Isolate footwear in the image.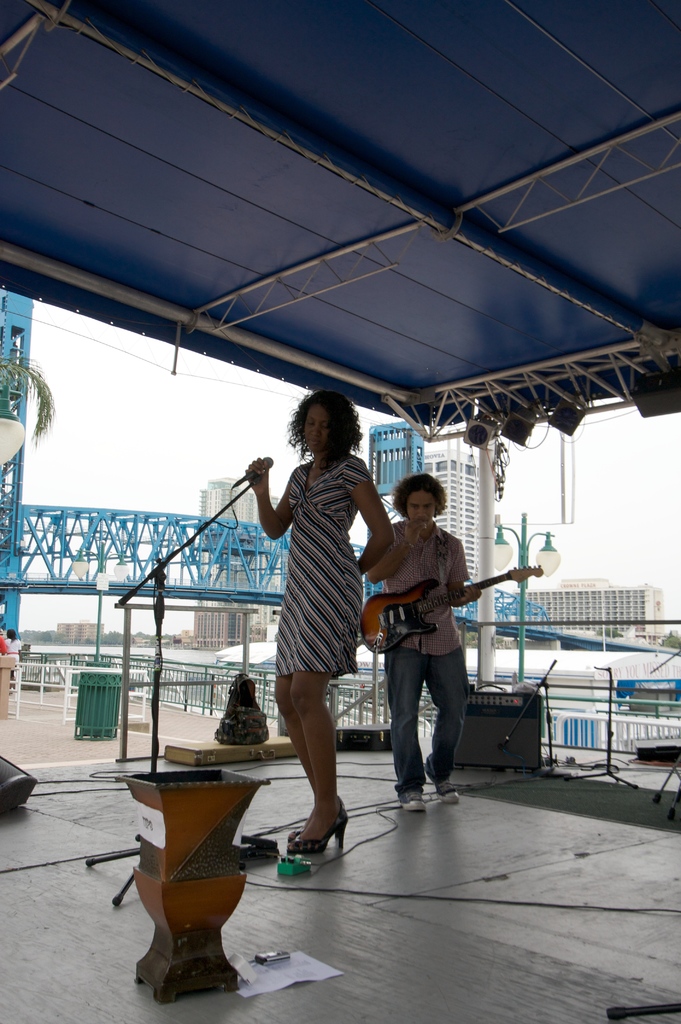
Isolated region: 288 798 349 851.
